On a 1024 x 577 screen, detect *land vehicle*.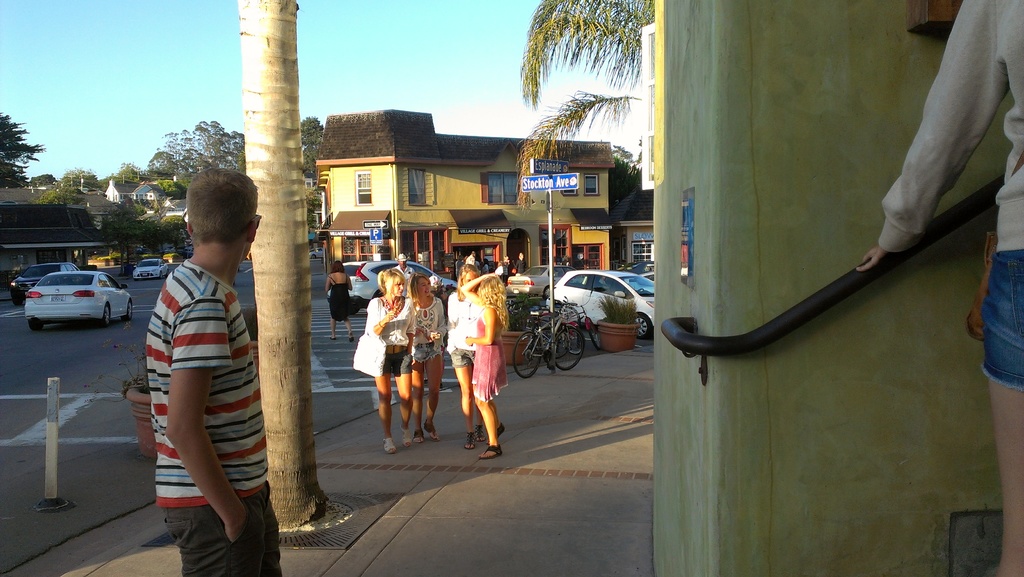
BBox(504, 262, 577, 296).
